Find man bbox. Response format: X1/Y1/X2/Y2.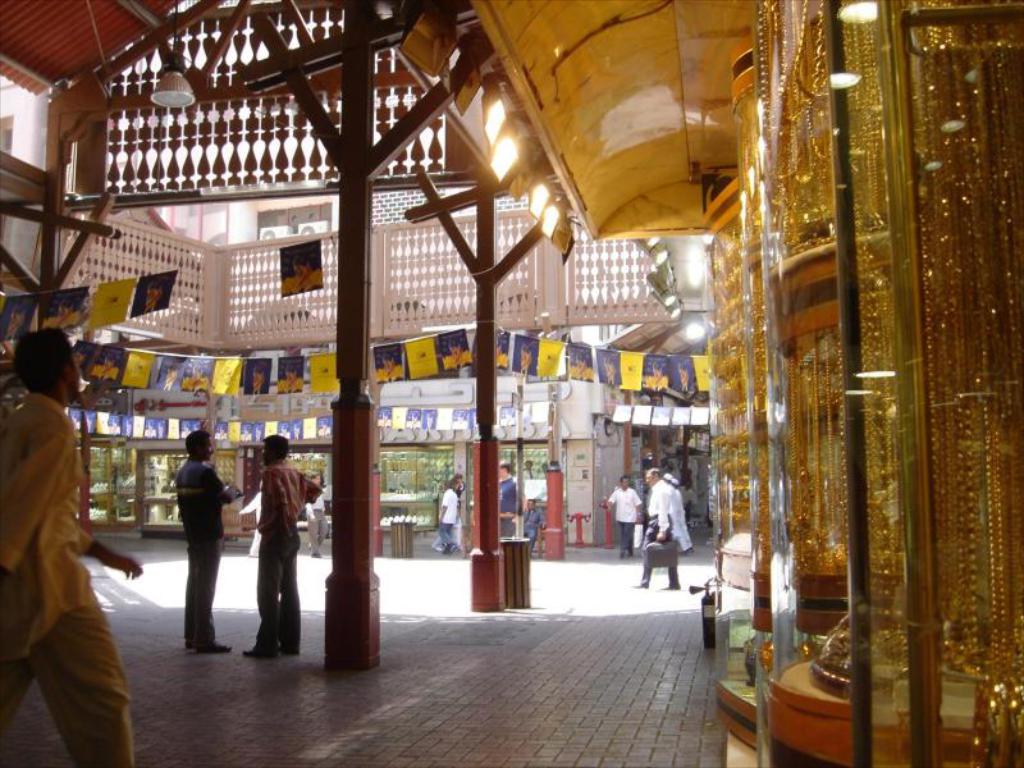
525/498/545/553.
